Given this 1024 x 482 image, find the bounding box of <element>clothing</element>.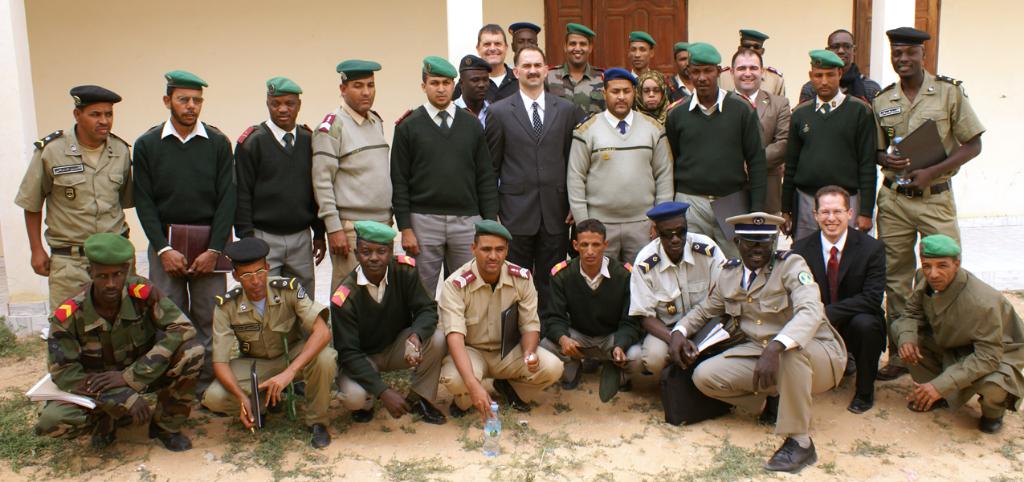
795 224 890 395.
